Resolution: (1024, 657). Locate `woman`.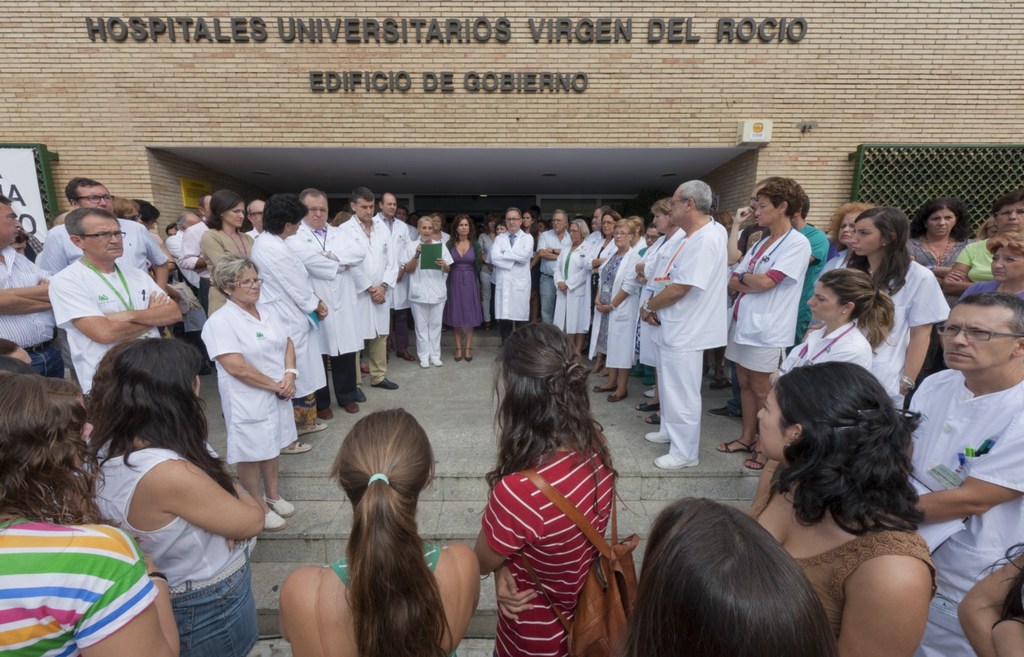
(633, 193, 689, 430).
